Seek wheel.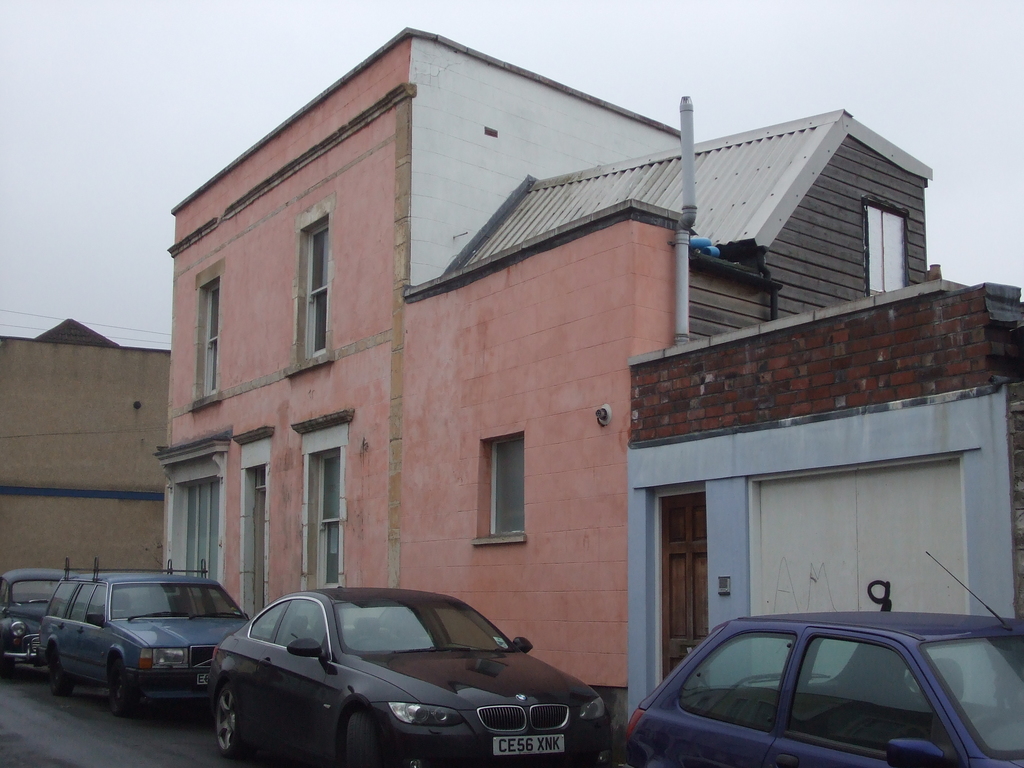
bbox=(214, 684, 245, 757).
